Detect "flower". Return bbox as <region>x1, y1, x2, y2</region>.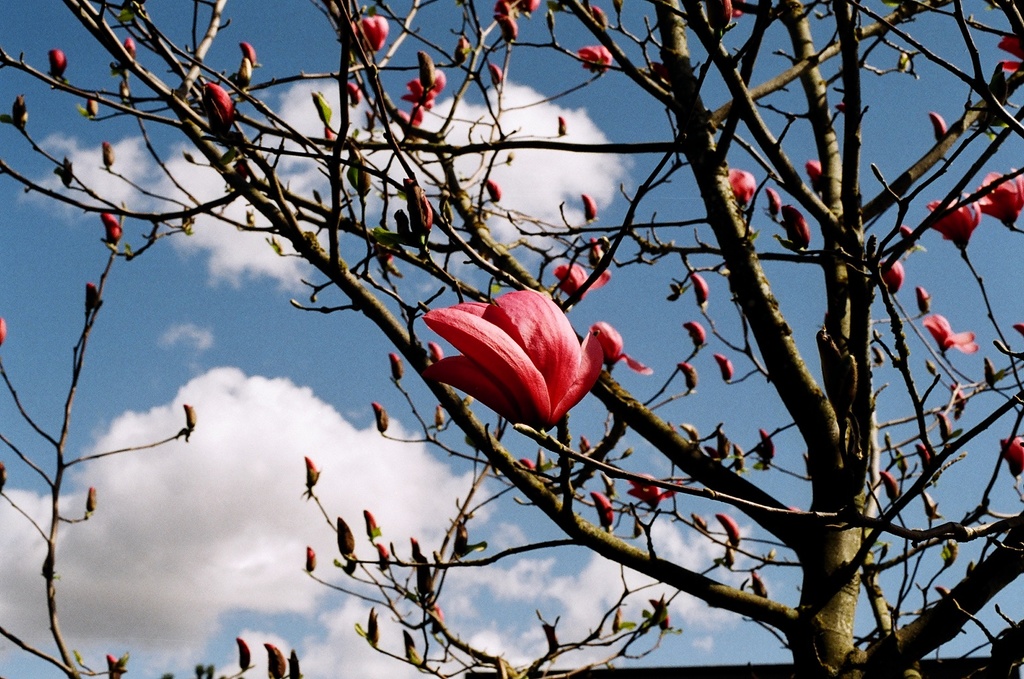
<region>300, 452, 319, 488</region>.
